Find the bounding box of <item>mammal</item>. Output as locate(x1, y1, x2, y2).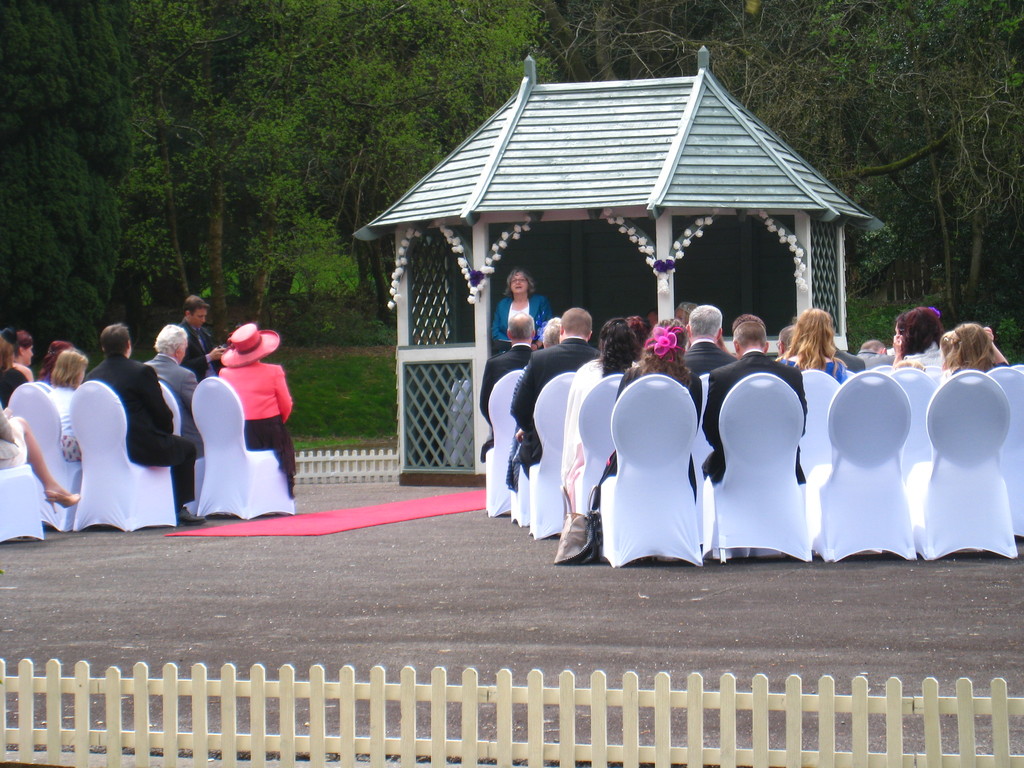
locate(479, 305, 533, 463).
